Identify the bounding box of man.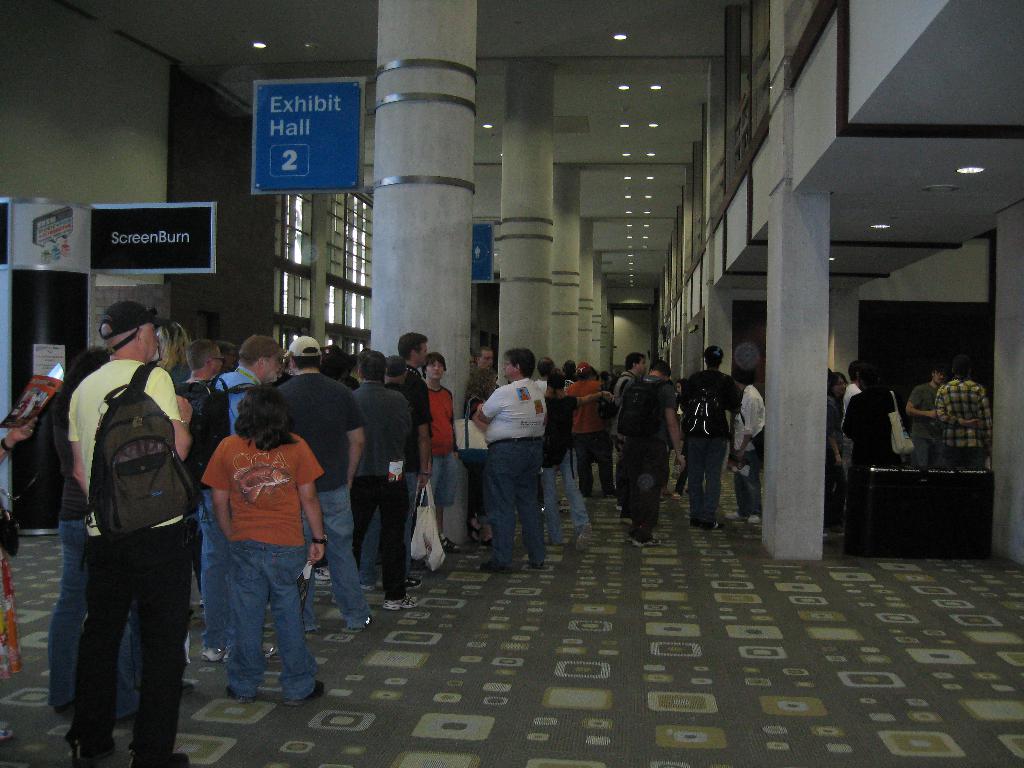
left=900, top=362, right=952, bottom=469.
